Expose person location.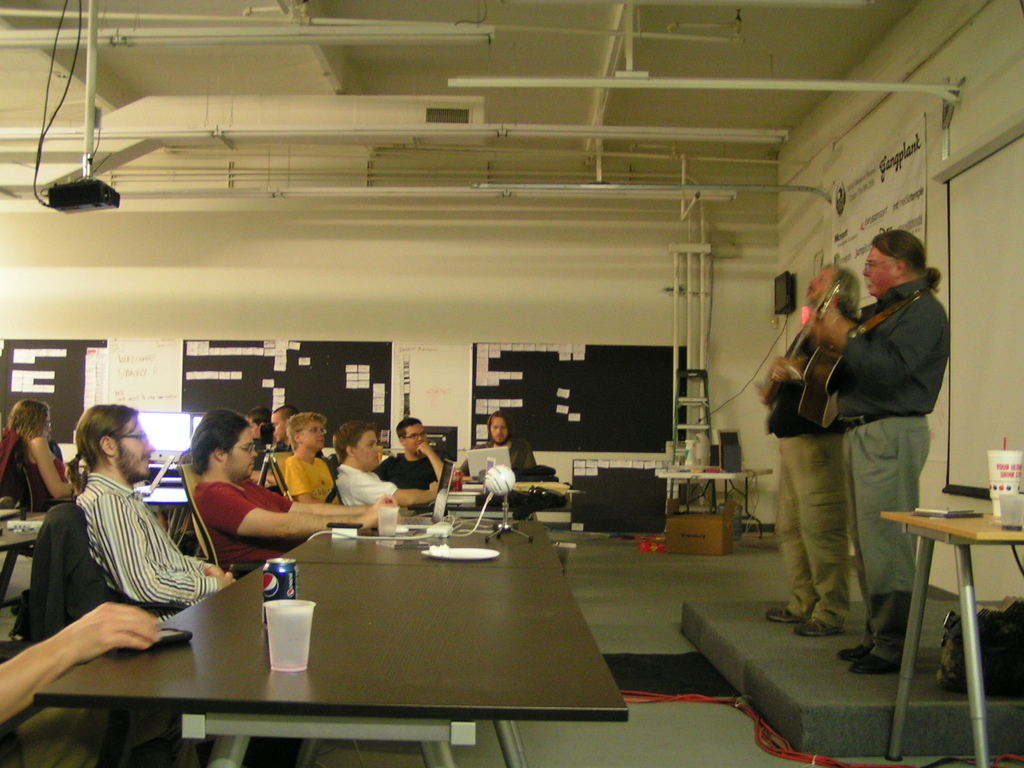
Exposed at locate(189, 410, 382, 570).
